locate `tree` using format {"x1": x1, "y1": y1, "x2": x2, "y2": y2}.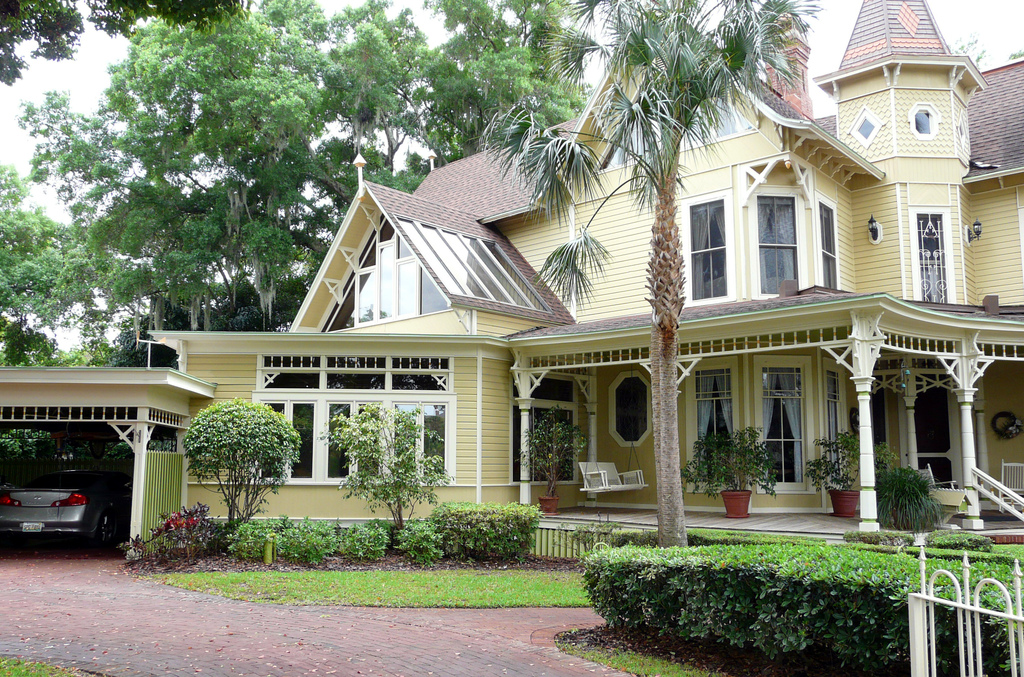
{"x1": 0, "y1": 0, "x2": 253, "y2": 94}.
